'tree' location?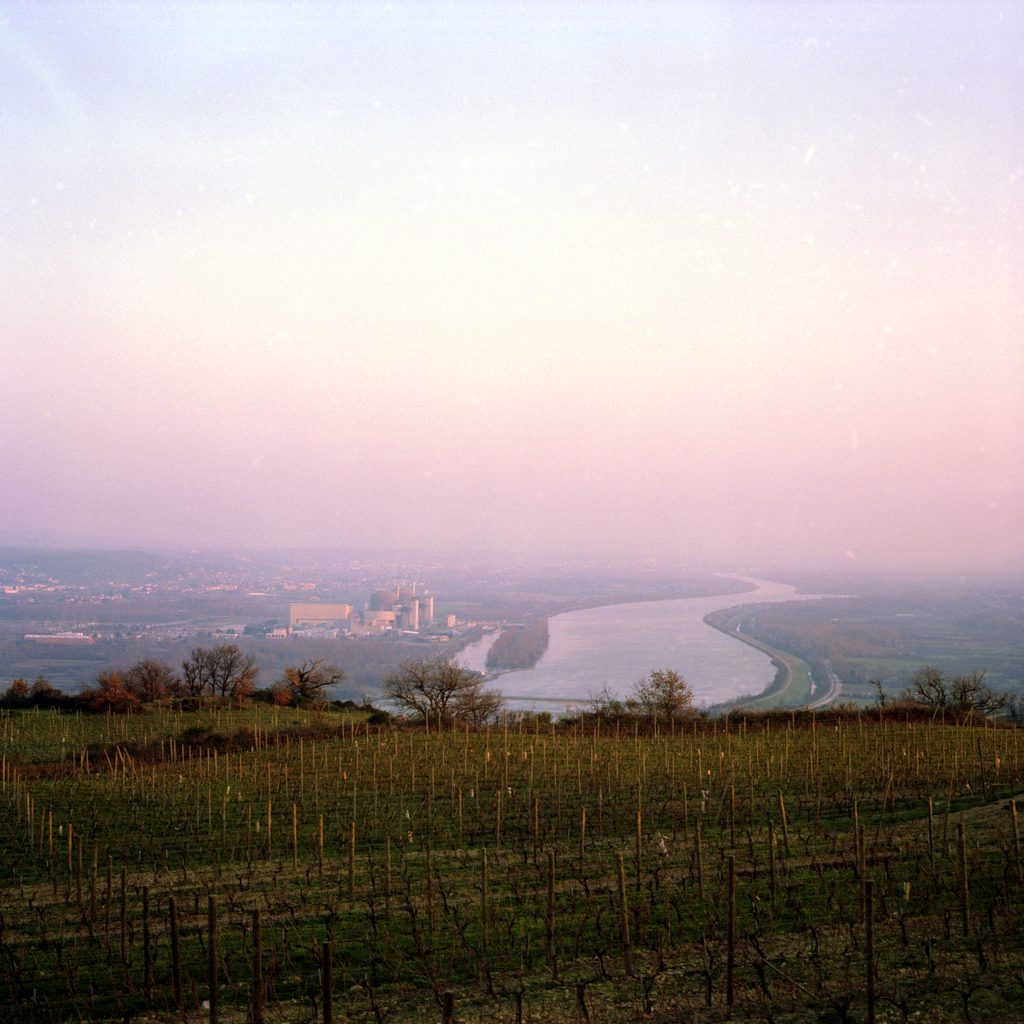
389, 650, 506, 714
